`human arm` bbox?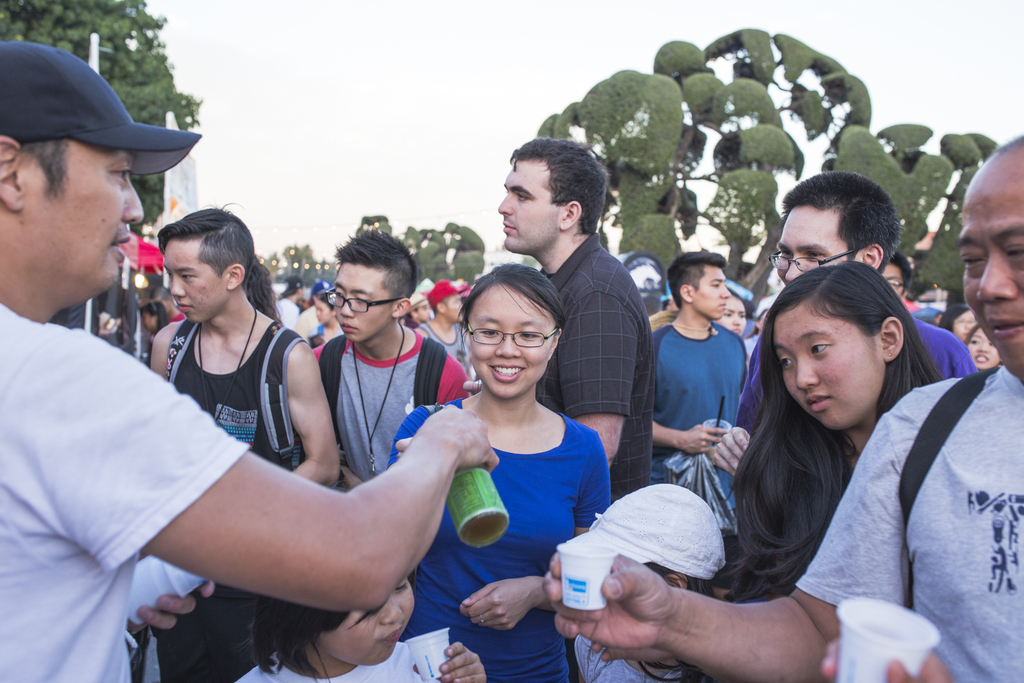
<region>458, 422, 630, 644</region>
